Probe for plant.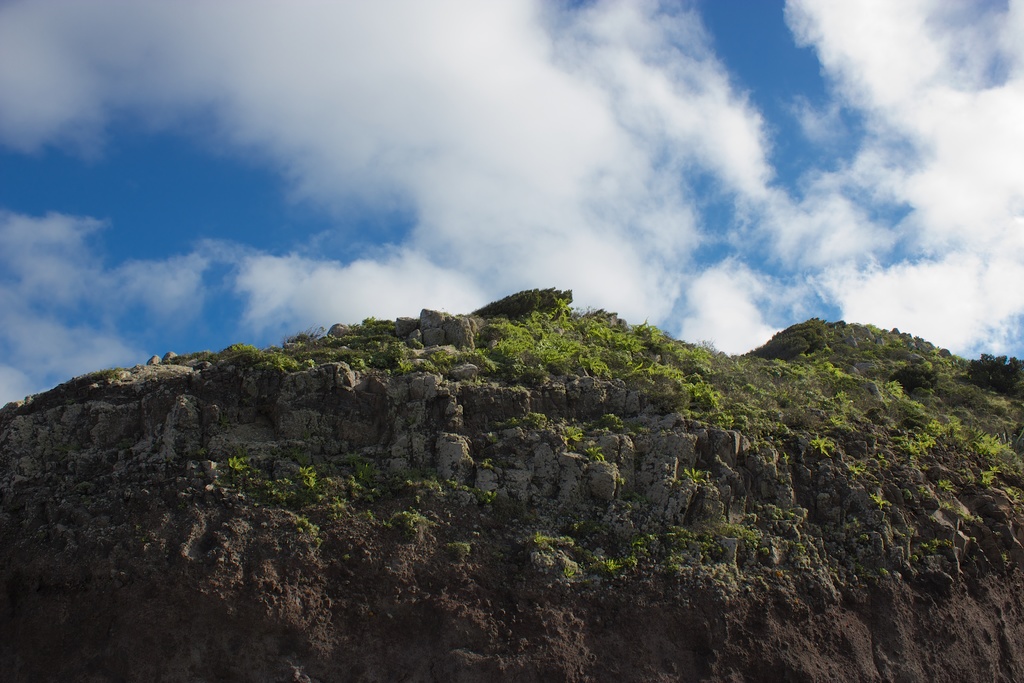
Probe result: left=995, top=441, right=1023, bottom=476.
